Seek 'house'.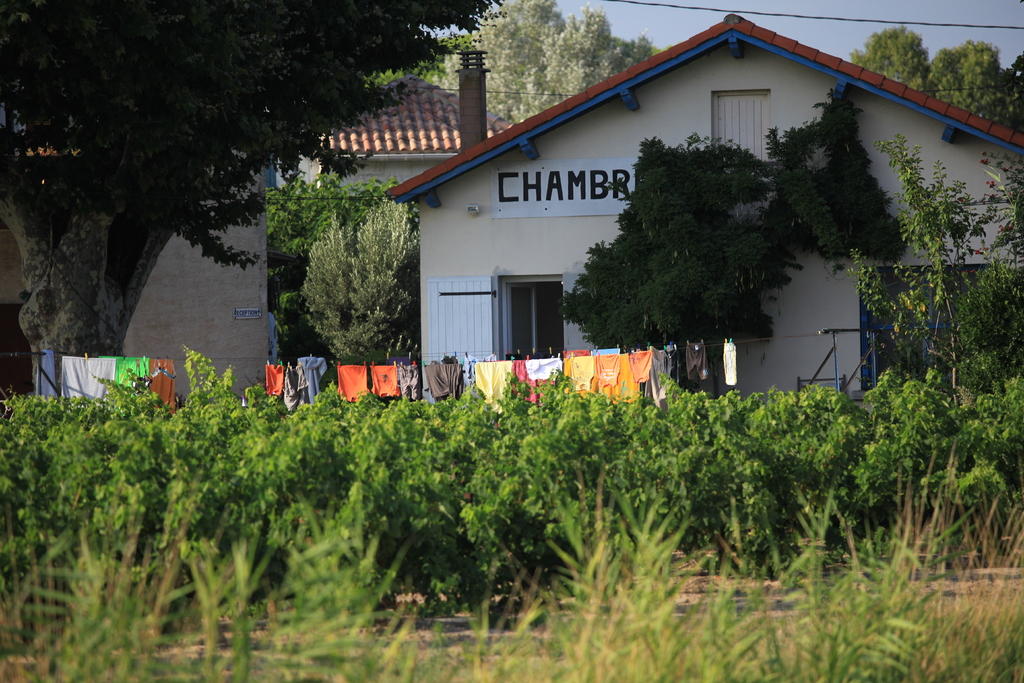
Rect(256, 70, 542, 378).
